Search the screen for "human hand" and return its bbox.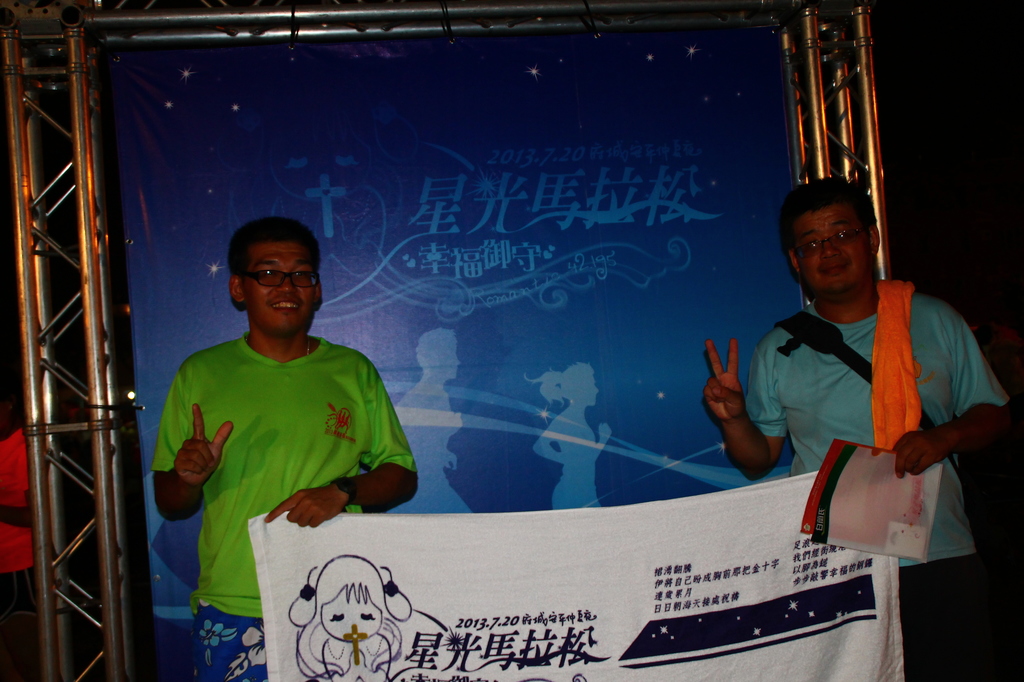
Found: bbox(443, 446, 457, 471).
